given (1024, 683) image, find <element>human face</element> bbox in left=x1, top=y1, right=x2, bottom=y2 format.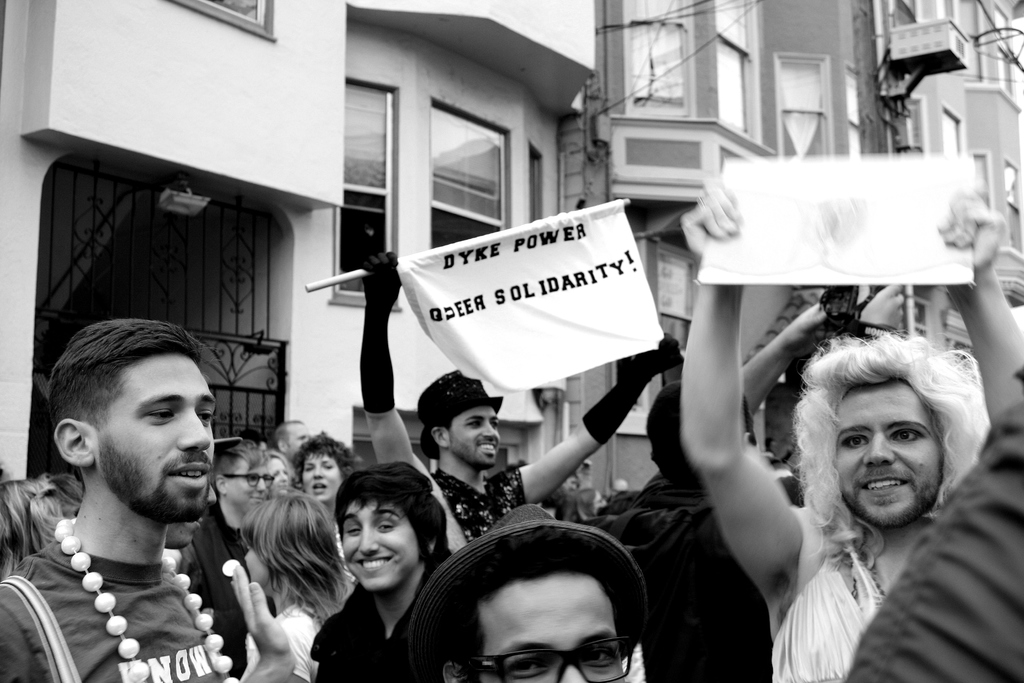
left=97, top=353, right=216, bottom=513.
